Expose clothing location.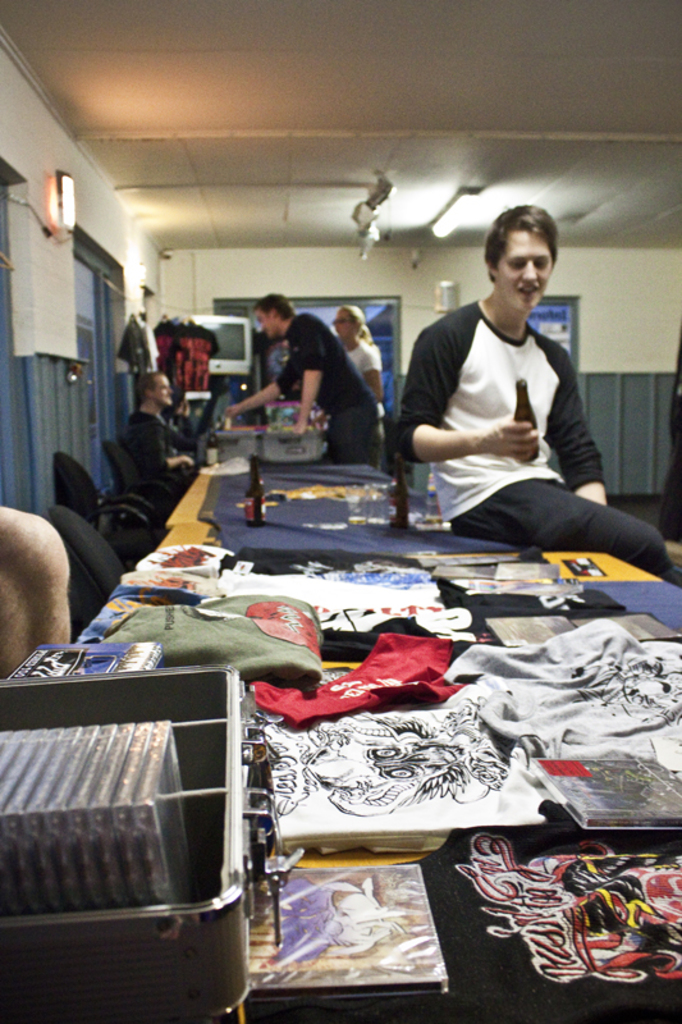
Exposed at Rect(124, 406, 207, 508).
